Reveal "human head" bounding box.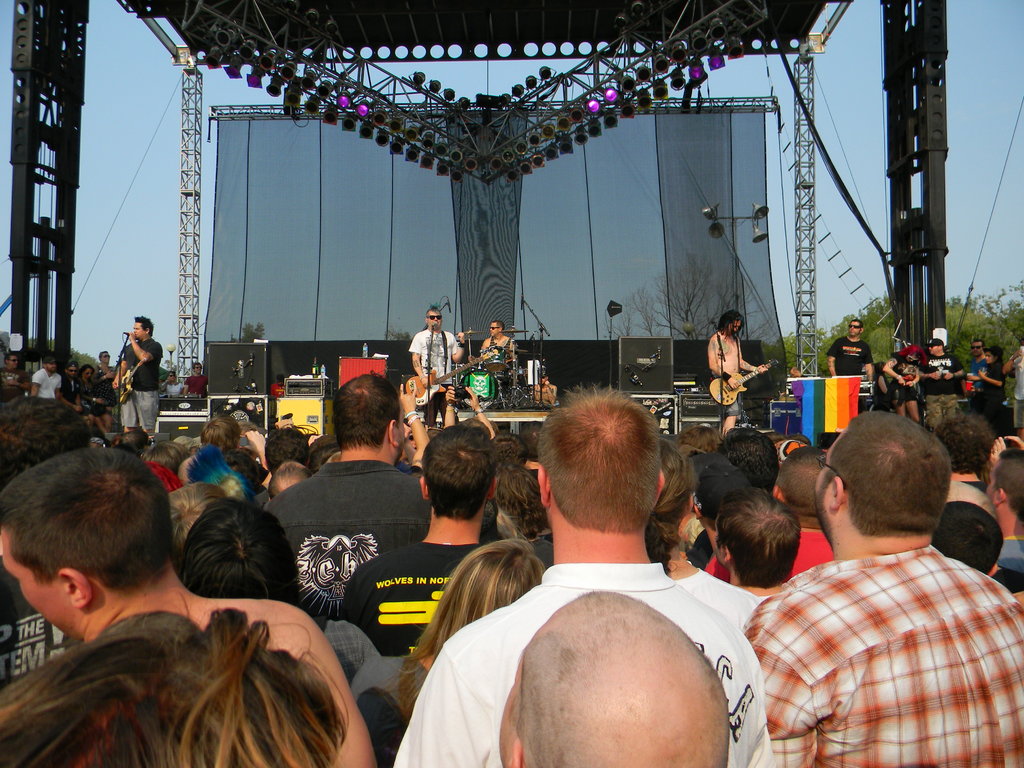
Revealed: l=710, t=493, r=797, b=584.
